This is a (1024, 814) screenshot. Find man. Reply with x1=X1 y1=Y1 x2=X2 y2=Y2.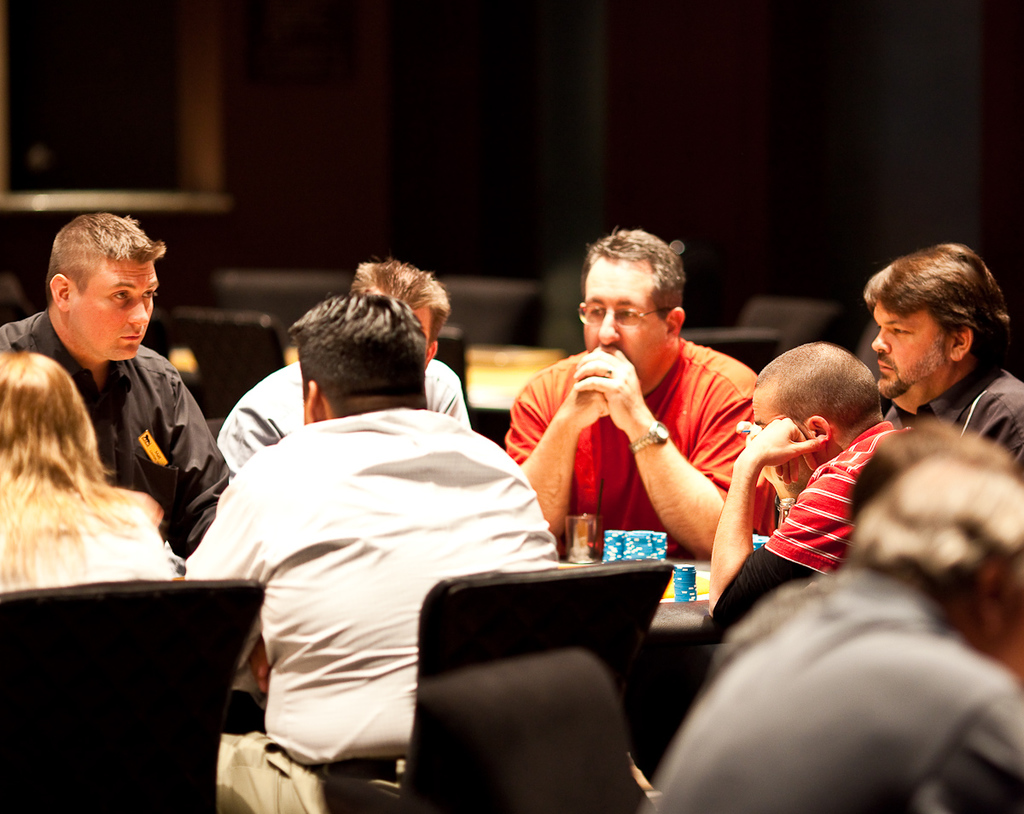
x1=494 y1=223 x2=752 y2=567.
